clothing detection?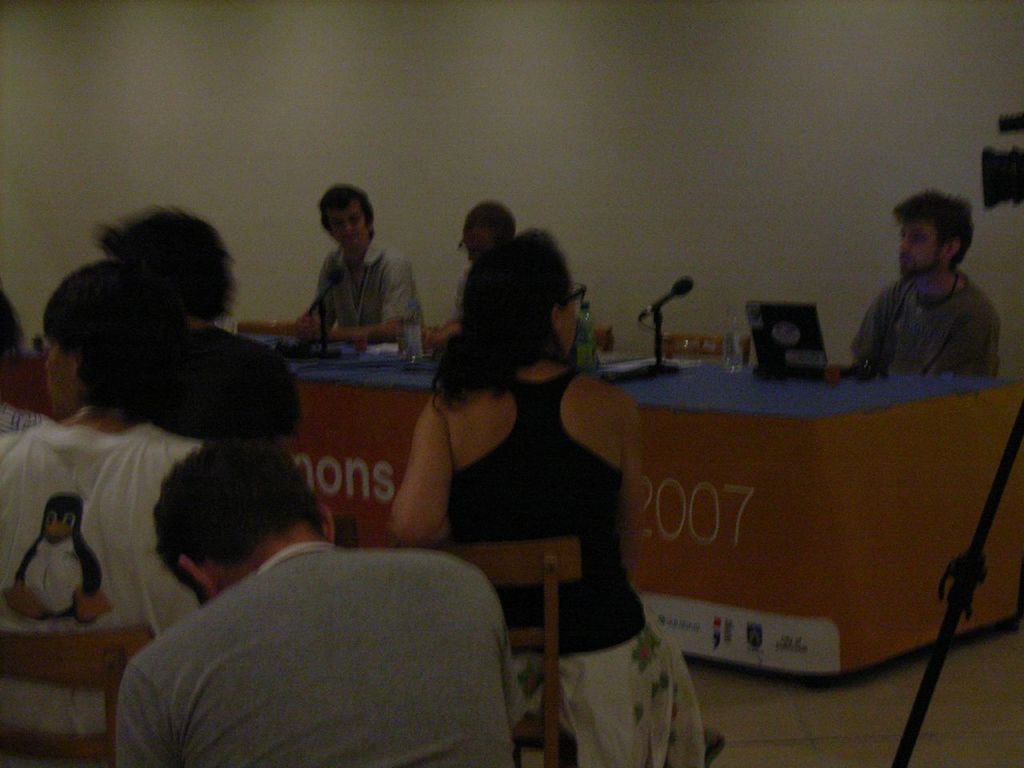
(854, 262, 994, 370)
